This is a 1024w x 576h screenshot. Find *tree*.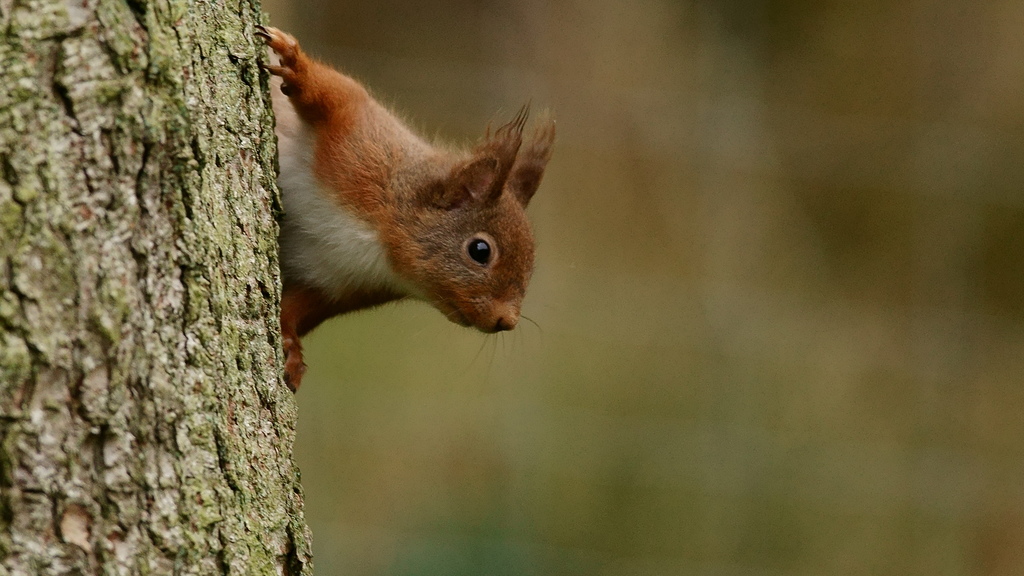
Bounding box: bbox=(0, 0, 325, 575).
